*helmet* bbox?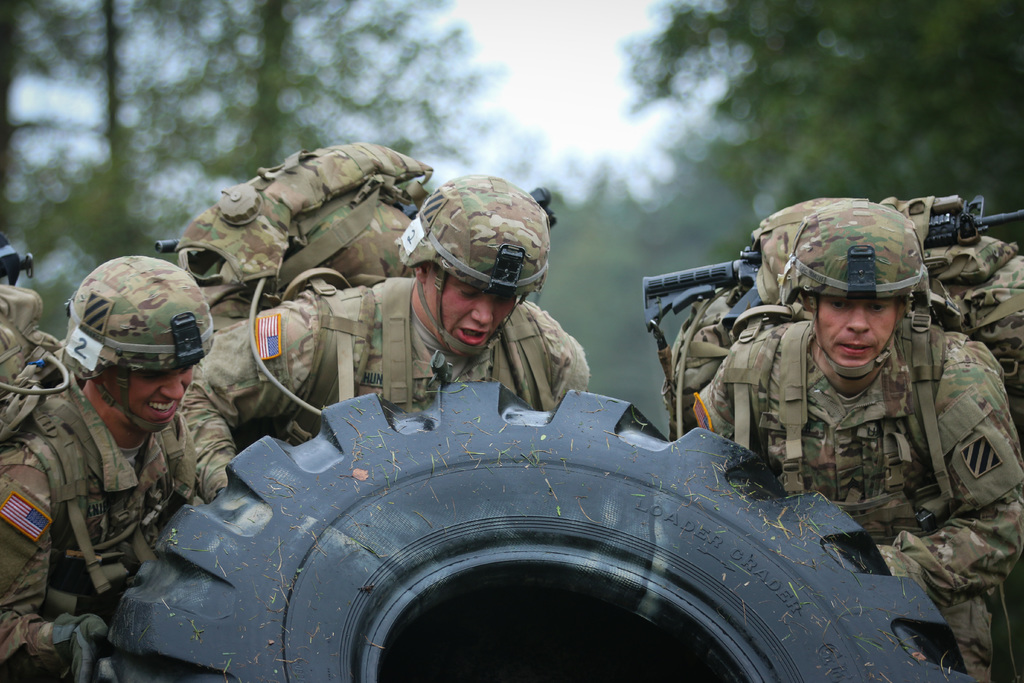
[394, 174, 561, 350]
